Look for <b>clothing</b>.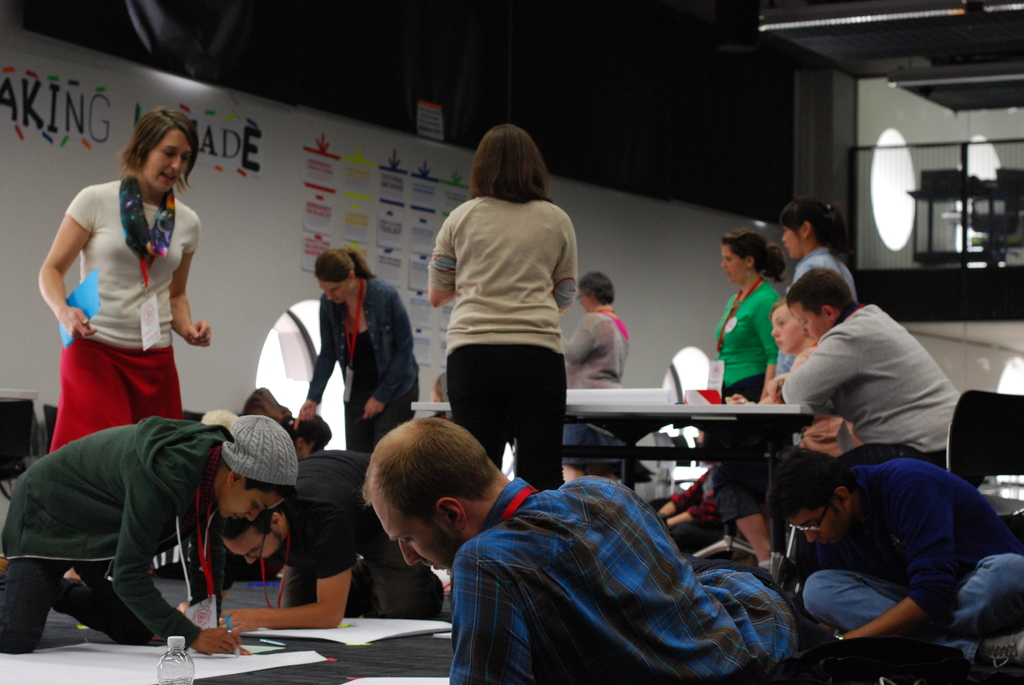
Found: x1=796 y1=445 x2=1023 y2=684.
